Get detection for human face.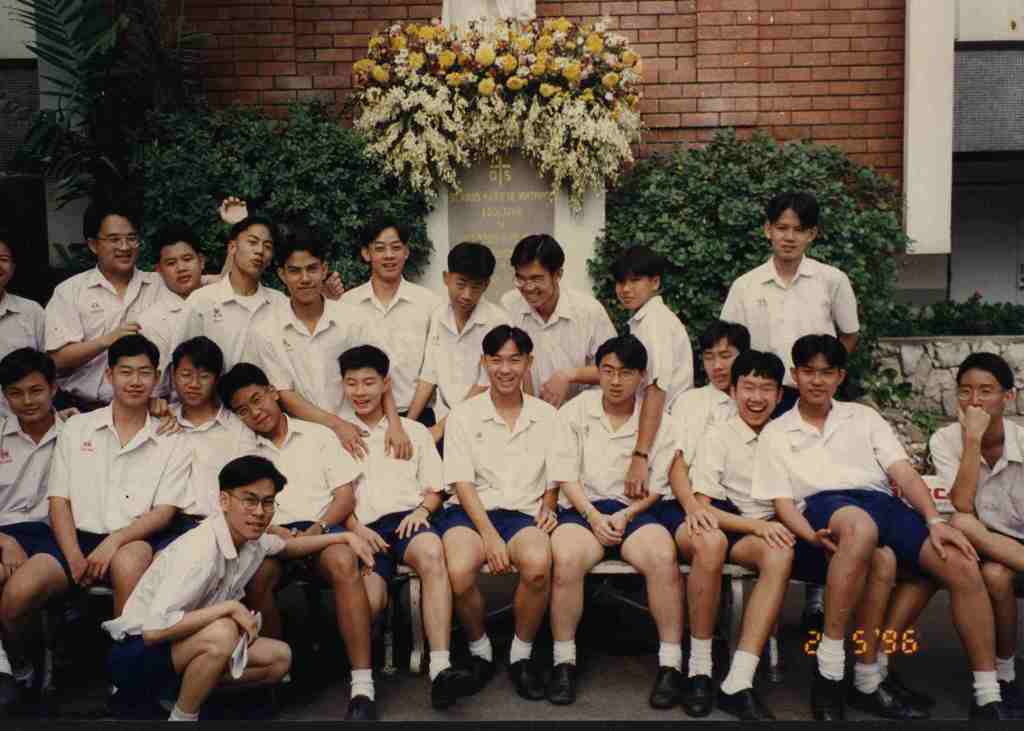
Detection: (left=176, top=358, right=216, bottom=408).
